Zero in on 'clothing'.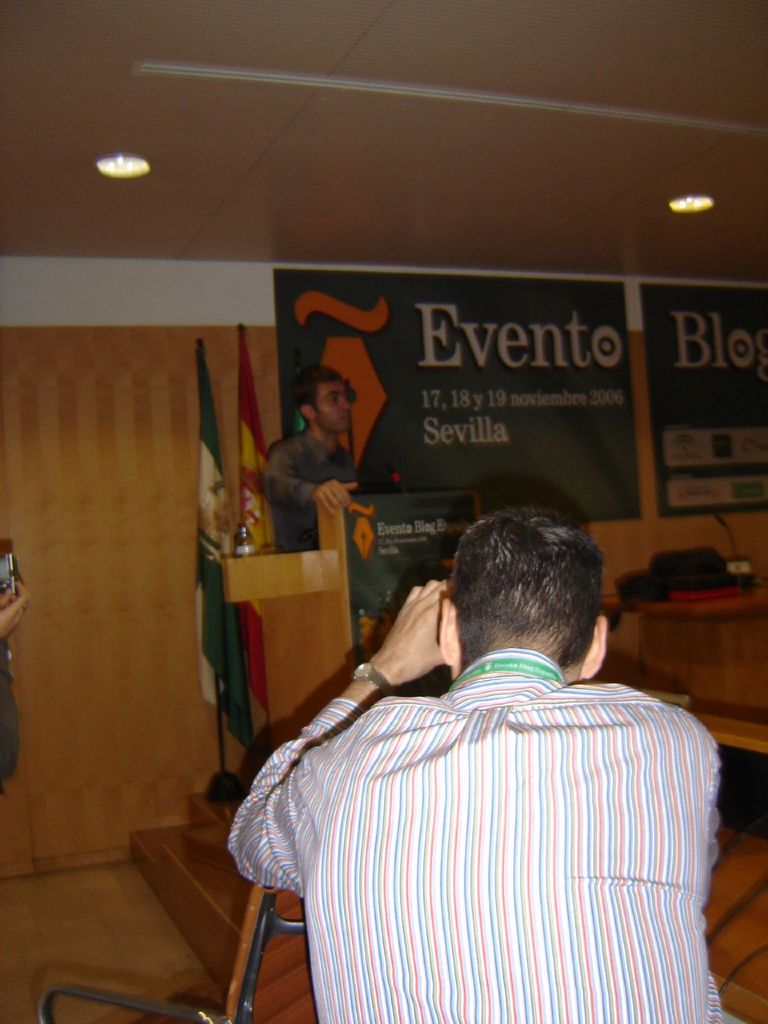
Zeroed in: pyautogui.locateOnScreen(267, 431, 367, 547).
